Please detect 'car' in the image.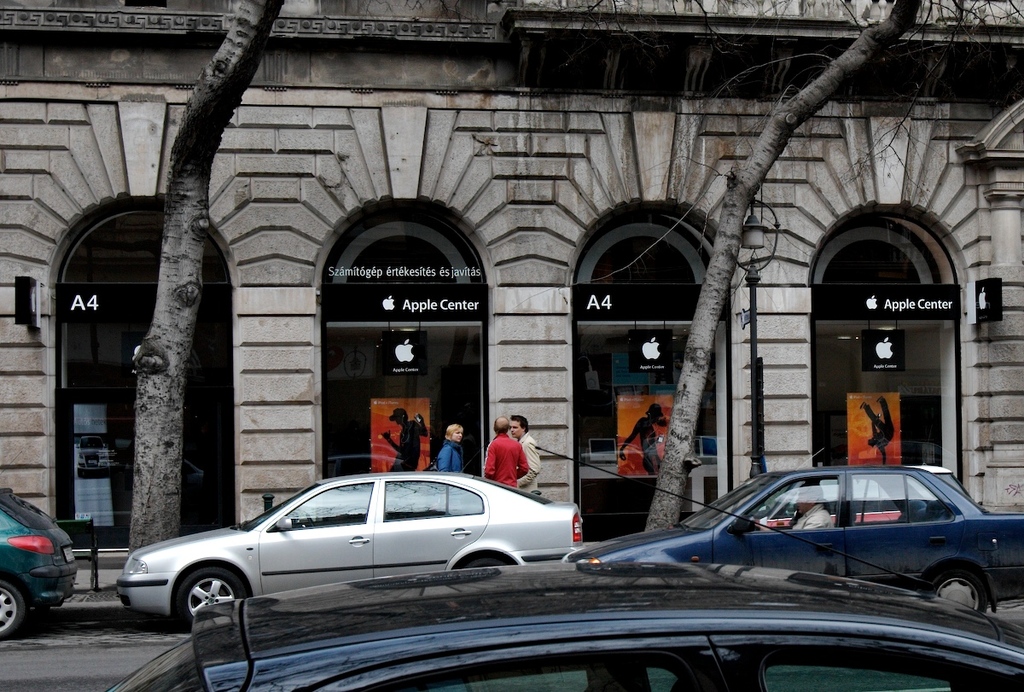
[left=0, top=487, right=79, bottom=637].
